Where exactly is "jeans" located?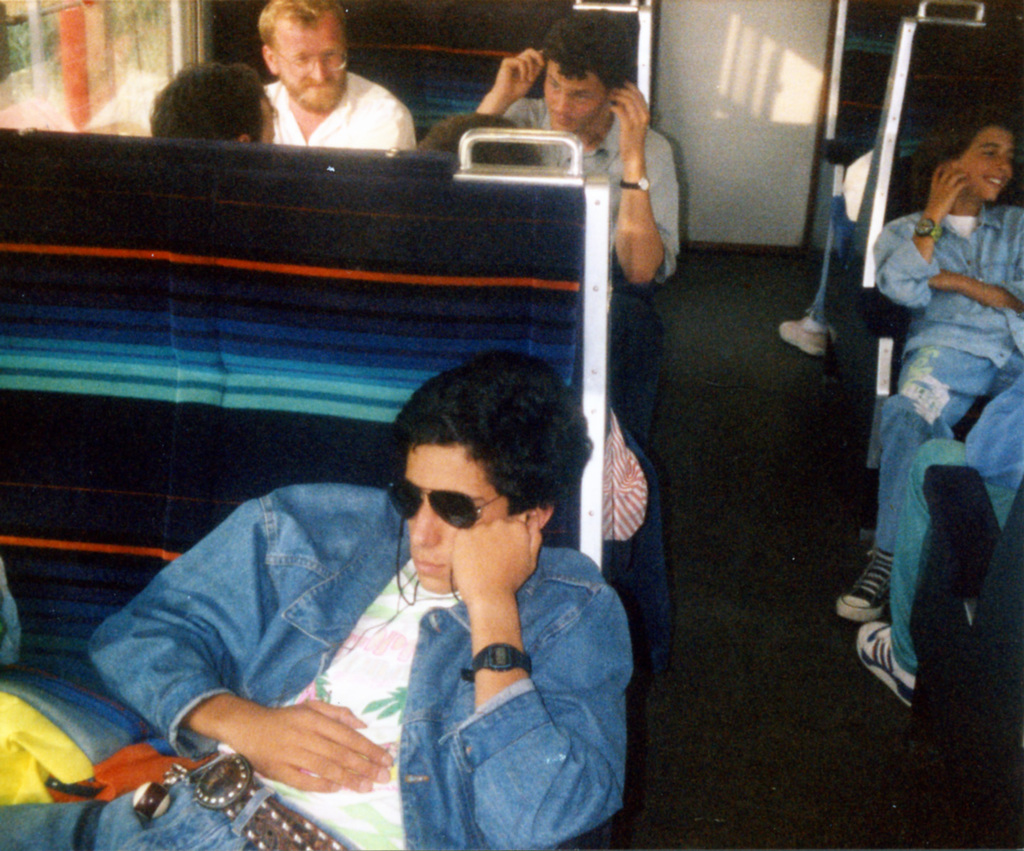
Its bounding box is BBox(0, 763, 344, 850).
